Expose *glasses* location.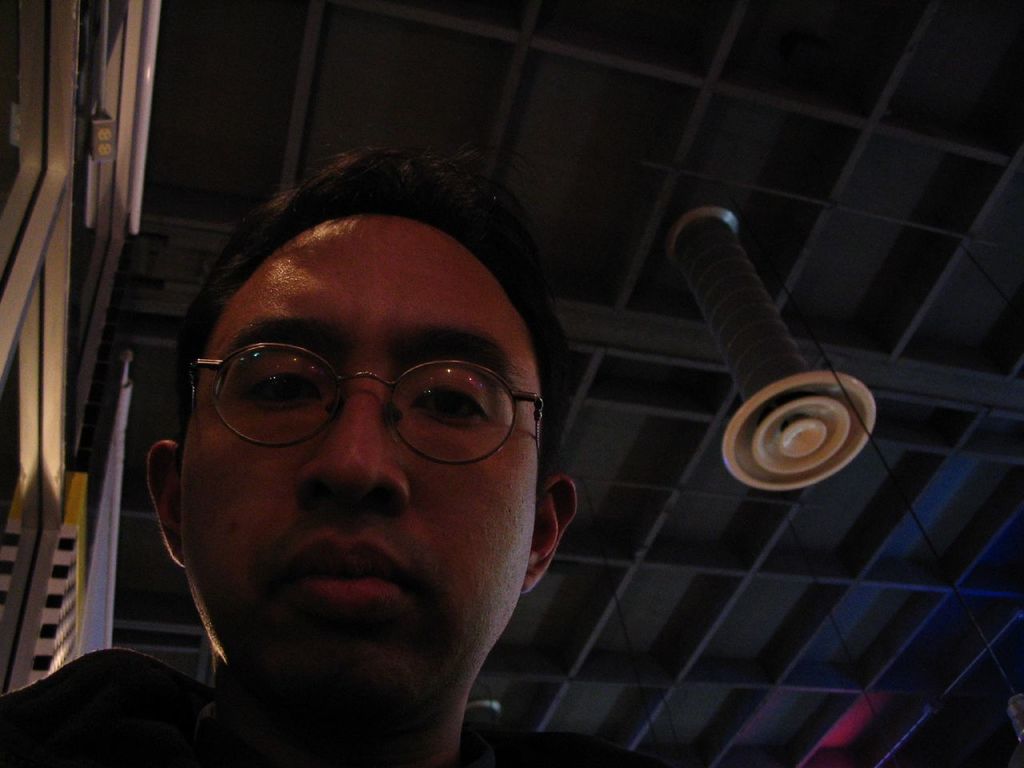
Exposed at bbox=[183, 328, 535, 476].
